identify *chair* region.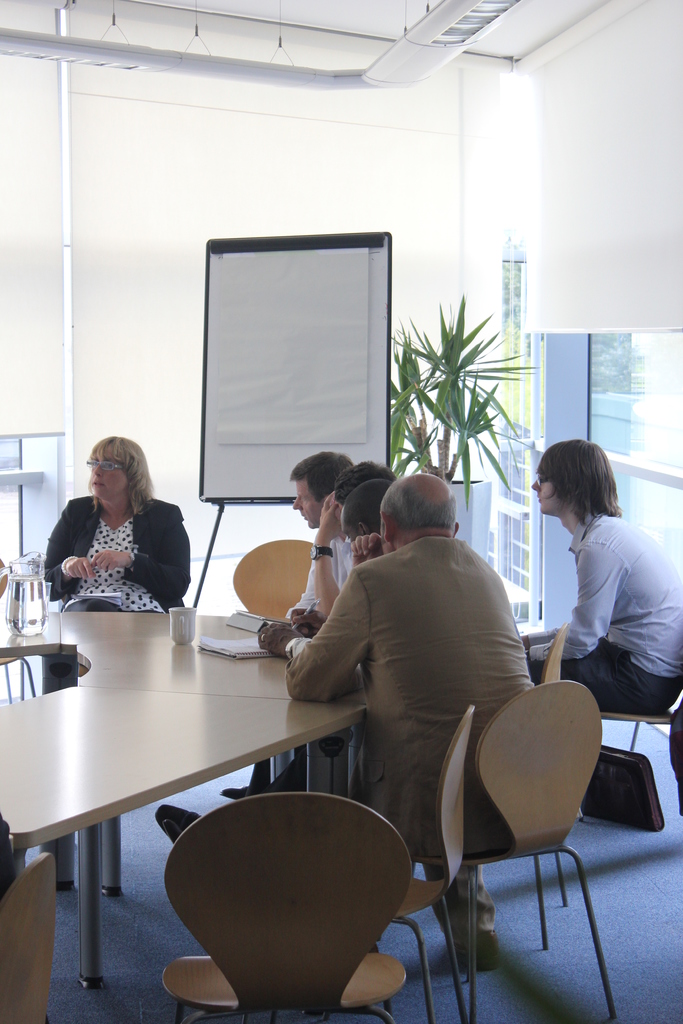
Region: bbox=[413, 660, 622, 1010].
